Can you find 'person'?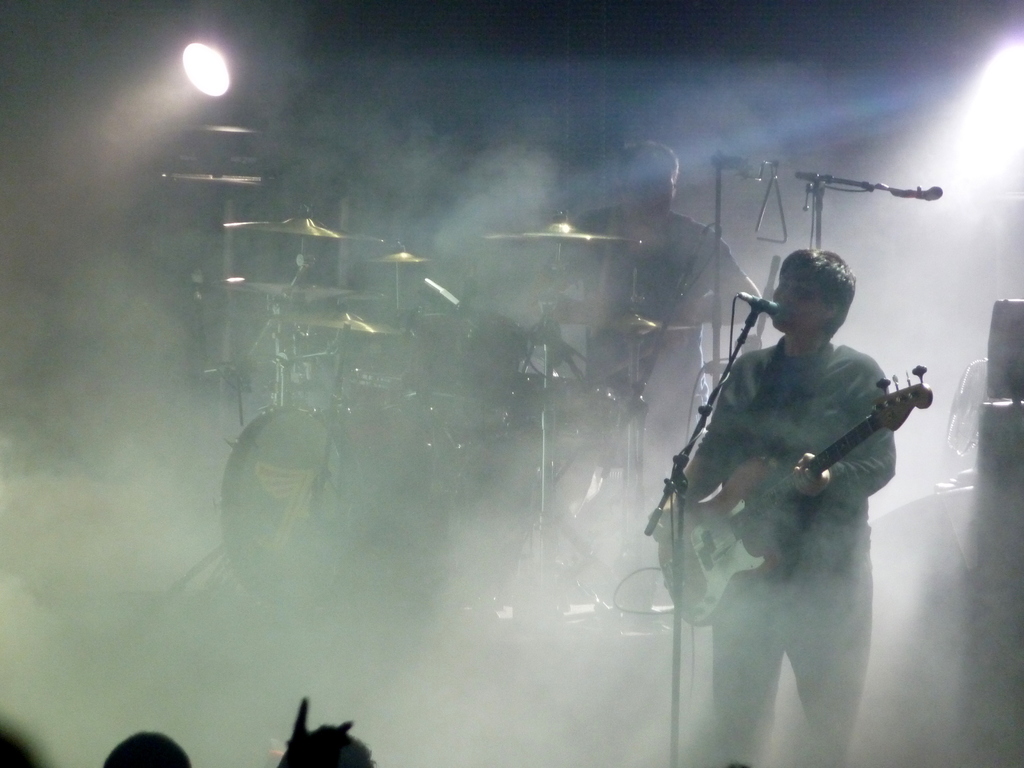
Yes, bounding box: 522,144,769,458.
